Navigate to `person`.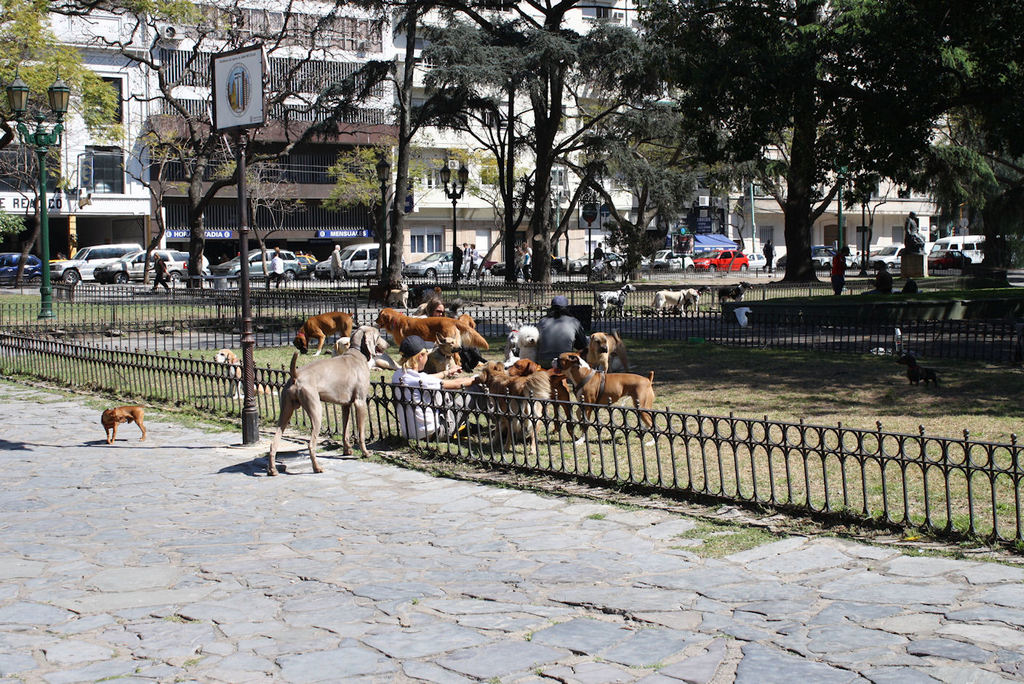
Navigation target: Rect(512, 243, 522, 276).
